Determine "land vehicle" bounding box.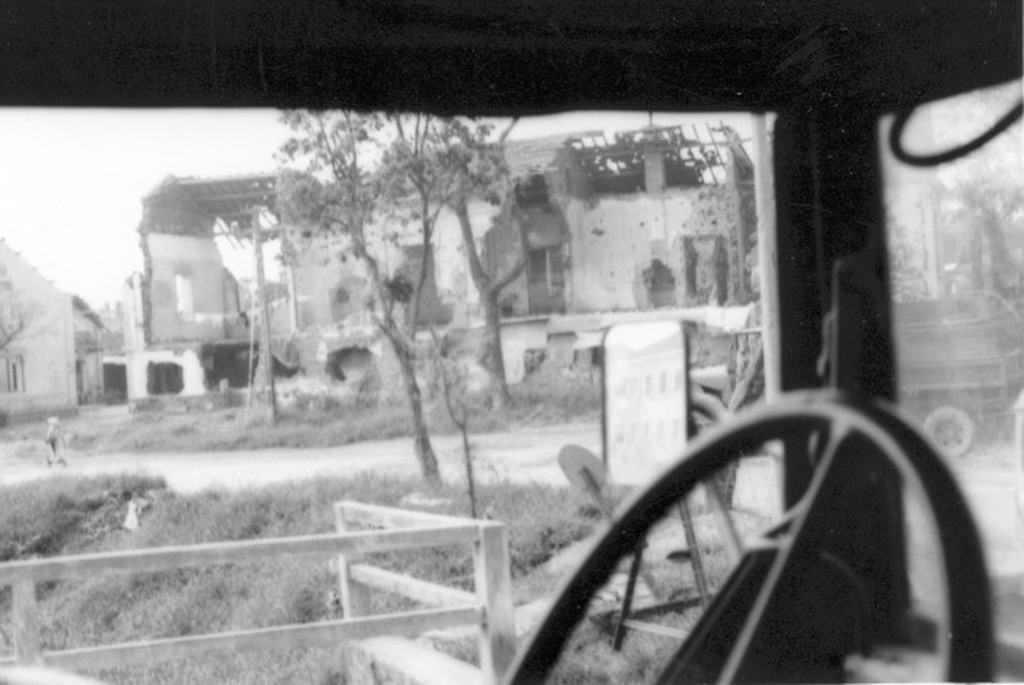
Determined: rect(0, 77, 1023, 684).
